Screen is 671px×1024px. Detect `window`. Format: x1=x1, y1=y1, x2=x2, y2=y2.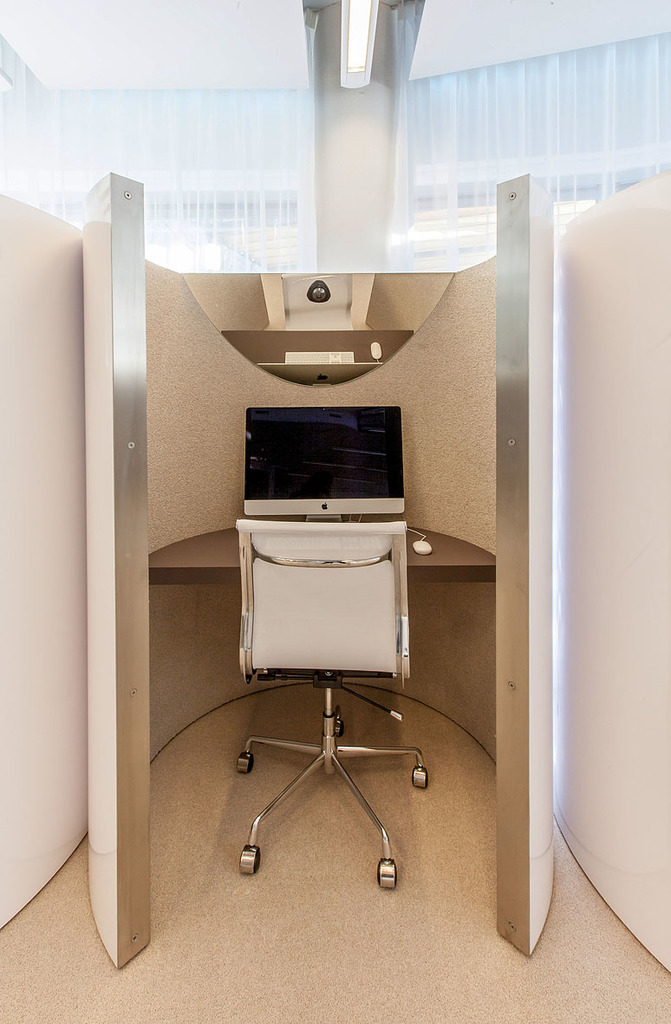
x1=236, y1=408, x2=422, y2=513.
